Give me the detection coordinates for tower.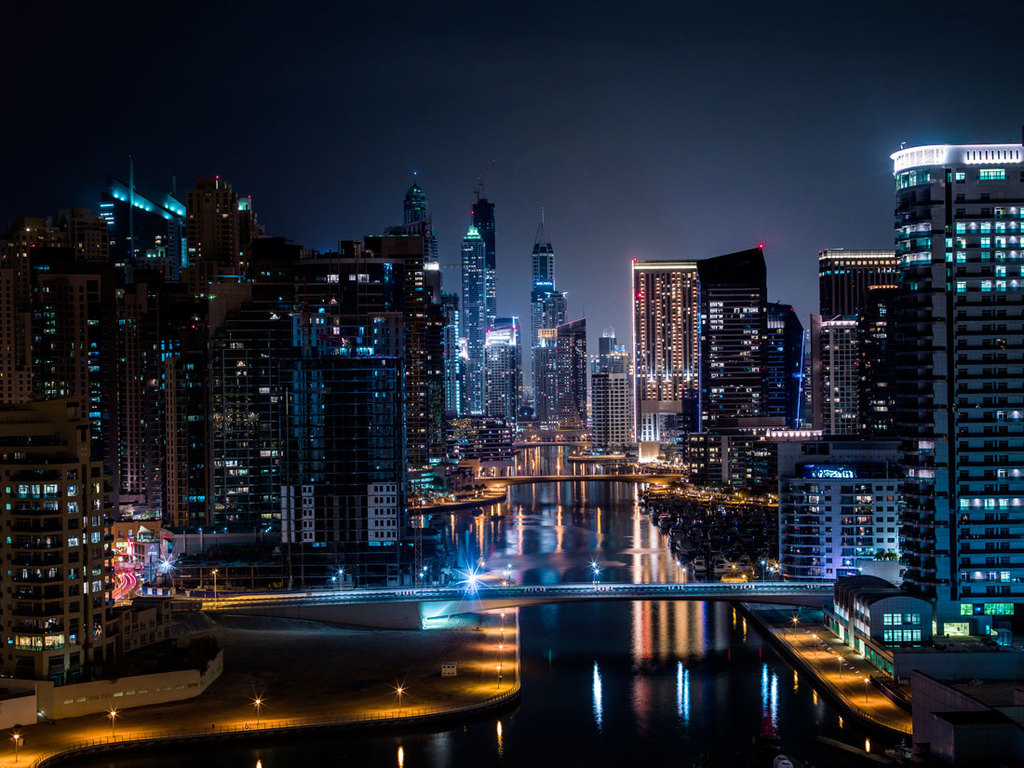
[x1=689, y1=243, x2=787, y2=443].
